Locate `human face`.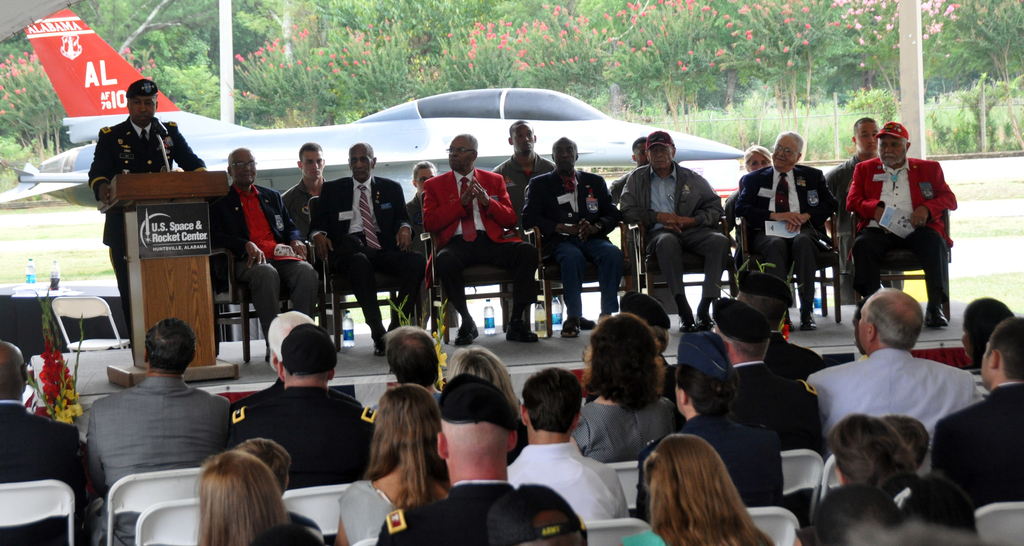
Bounding box: left=750, top=153, right=771, bottom=172.
